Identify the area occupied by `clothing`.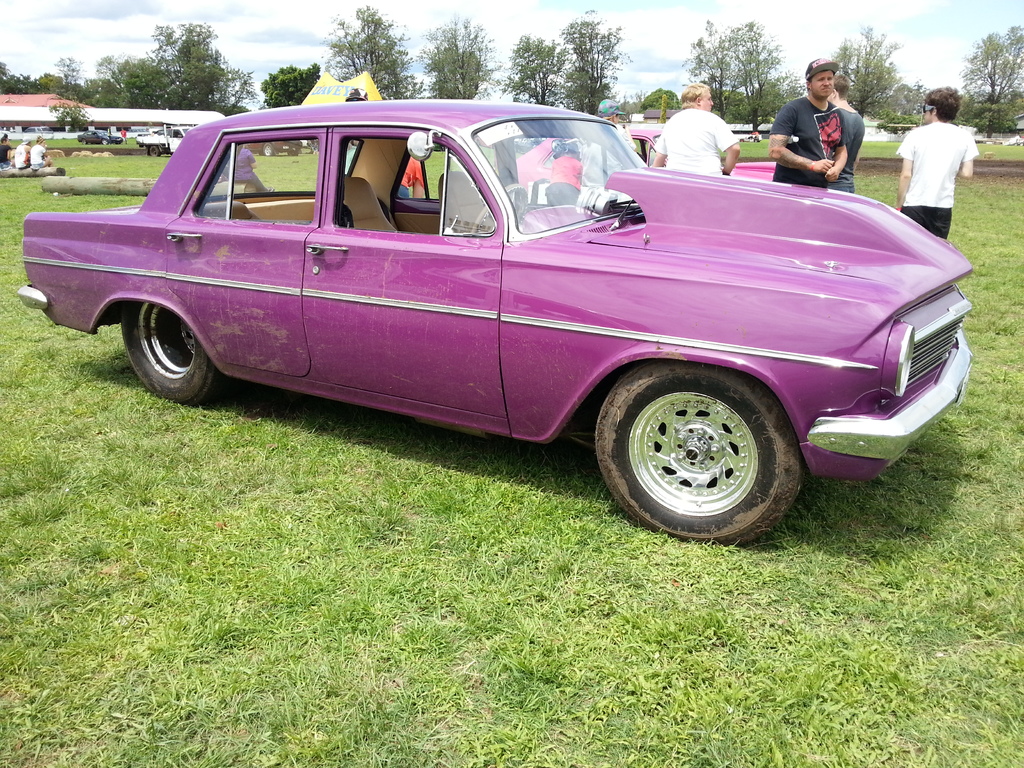
Area: bbox=[541, 155, 579, 207].
